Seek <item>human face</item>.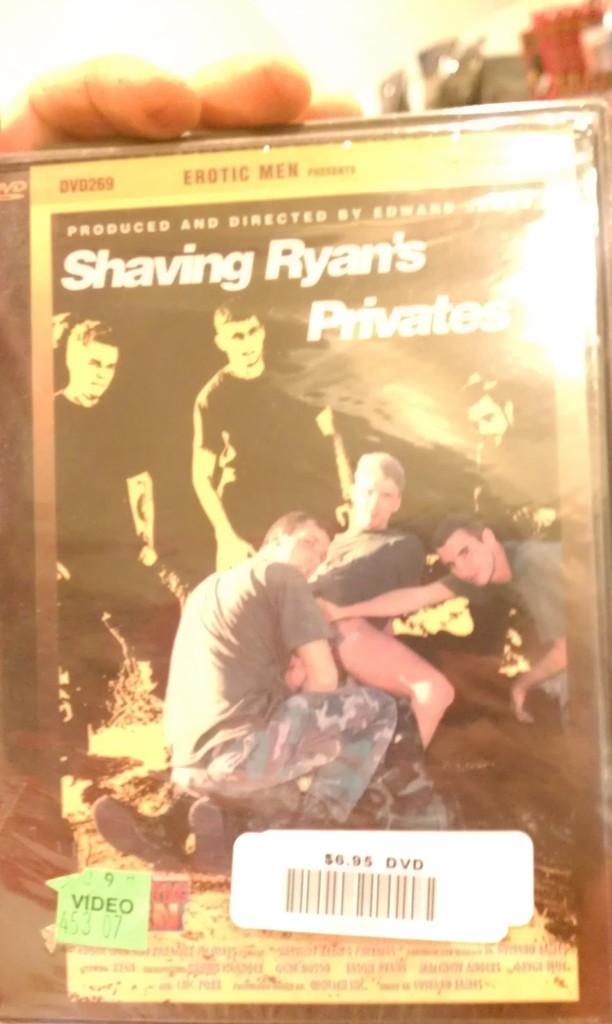
bbox=(474, 396, 507, 448).
